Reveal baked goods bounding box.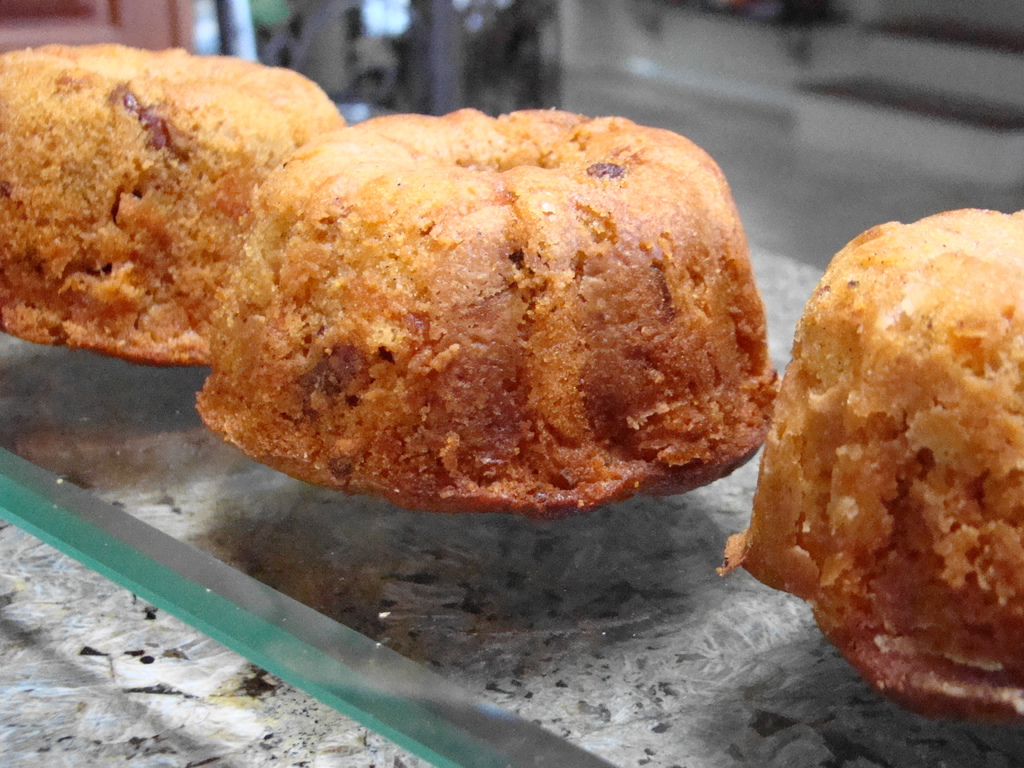
Revealed: (left=721, top=214, right=1023, bottom=732).
